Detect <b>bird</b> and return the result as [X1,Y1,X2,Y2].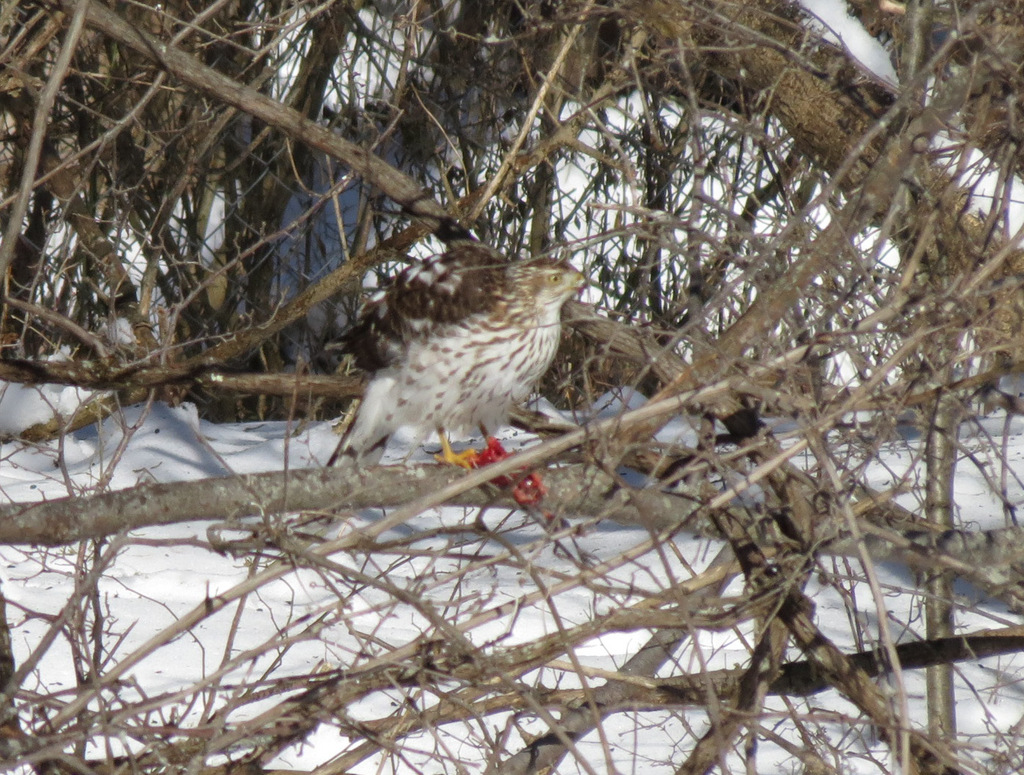
[306,254,613,475].
